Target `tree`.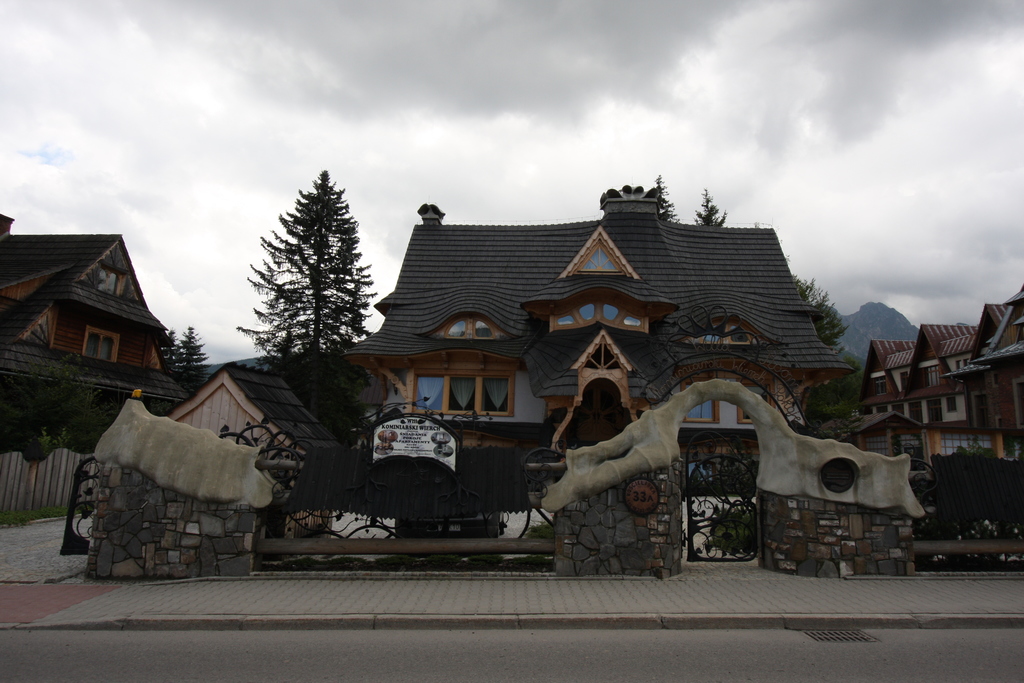
Target region: {"x1": 234, "y1": 167, "x2": 379, "y2": 408}.
